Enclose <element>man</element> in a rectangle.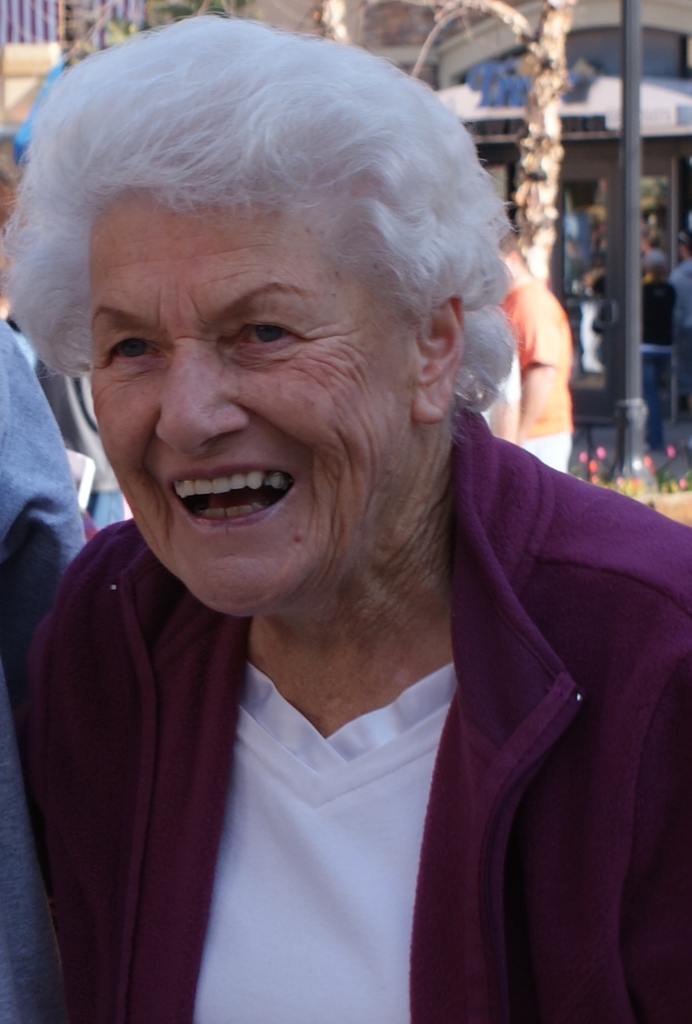
[left=498, top=244, right=577, bottom=473].
